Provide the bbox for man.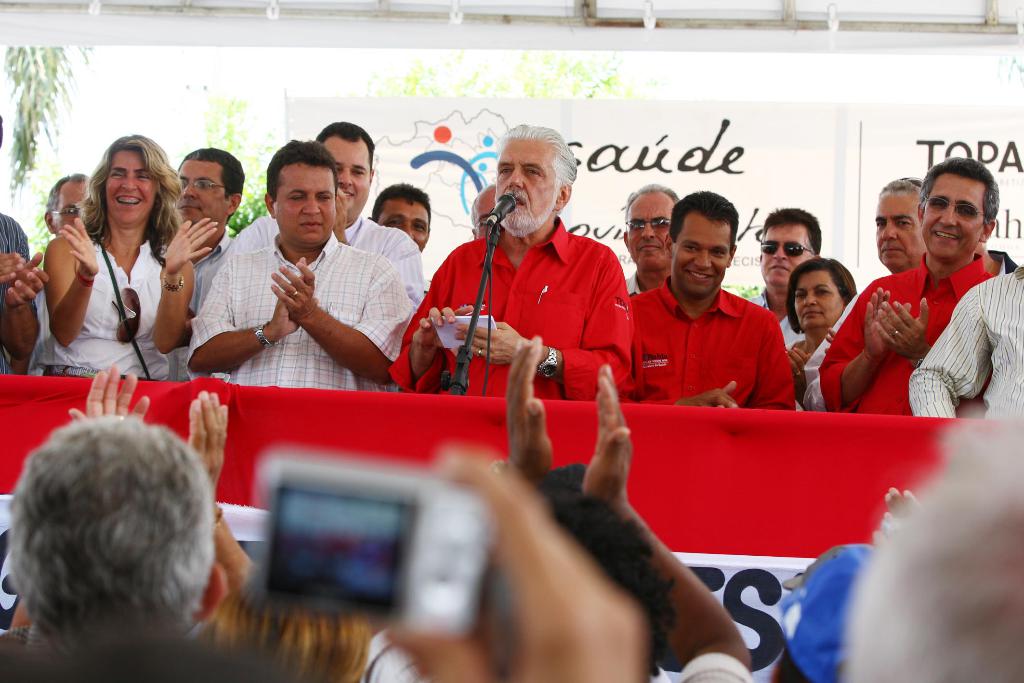
pyautogui.locateOnScreen(630, 189, 797, 411).
